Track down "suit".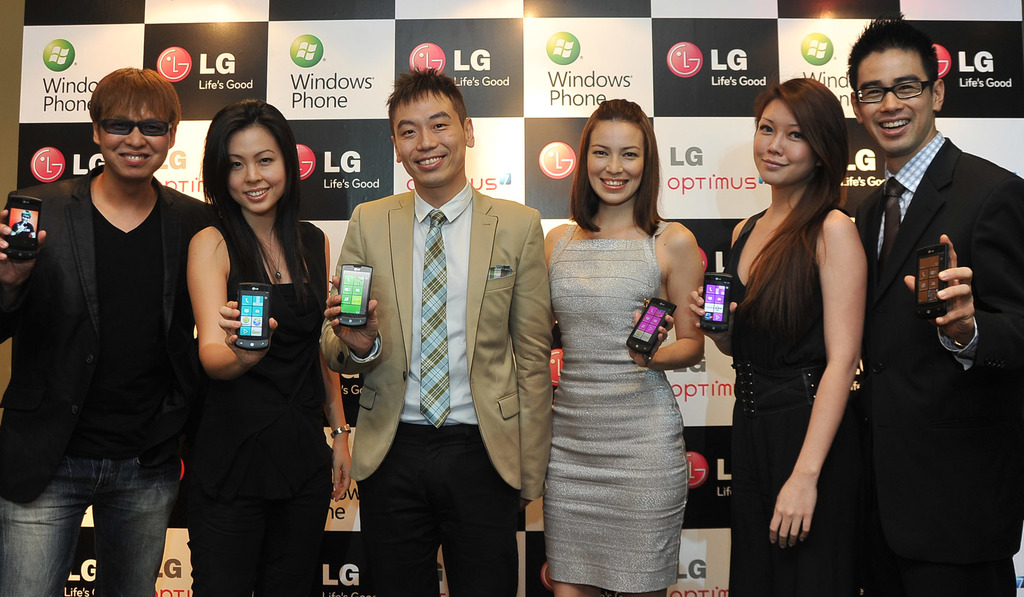
Tracked to box(0, 161, 217, 505).
